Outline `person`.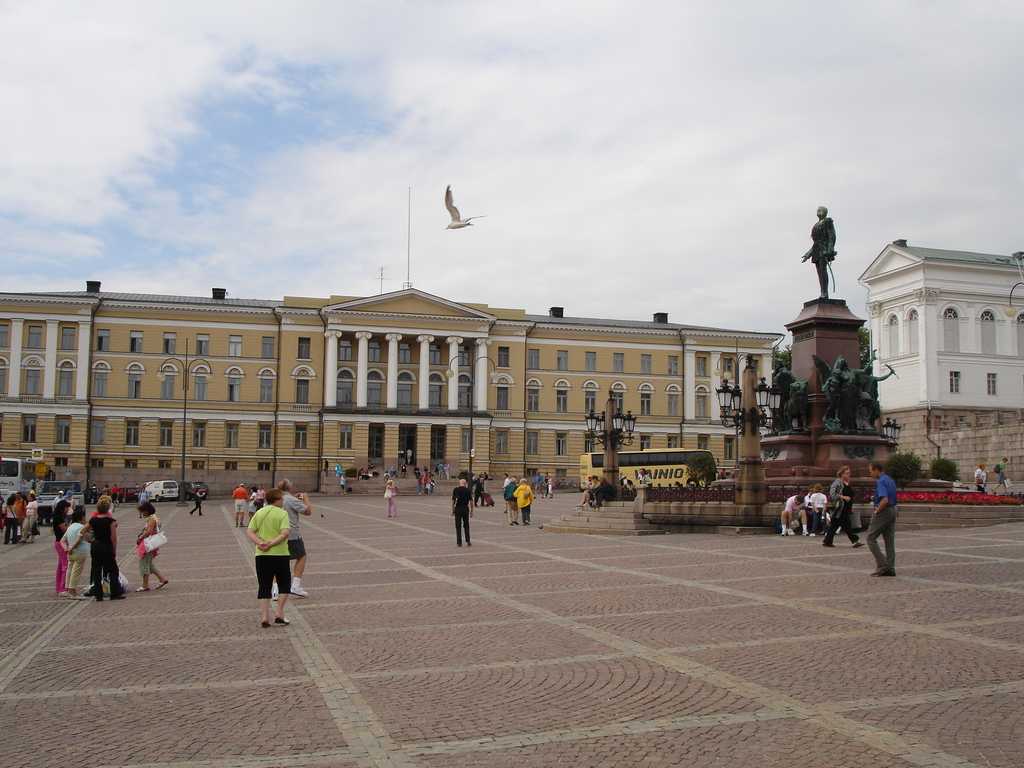
Outline: locate(636, 465, 653, 485).
